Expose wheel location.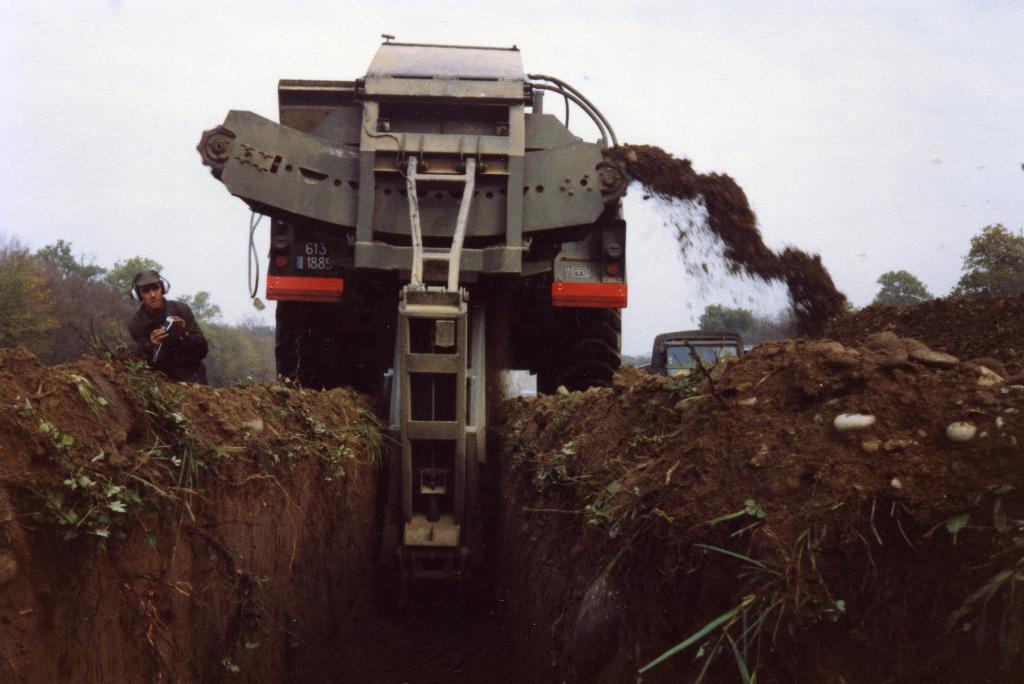
Exposed at [x1=550, y1=307, x2=624, y2=395].
